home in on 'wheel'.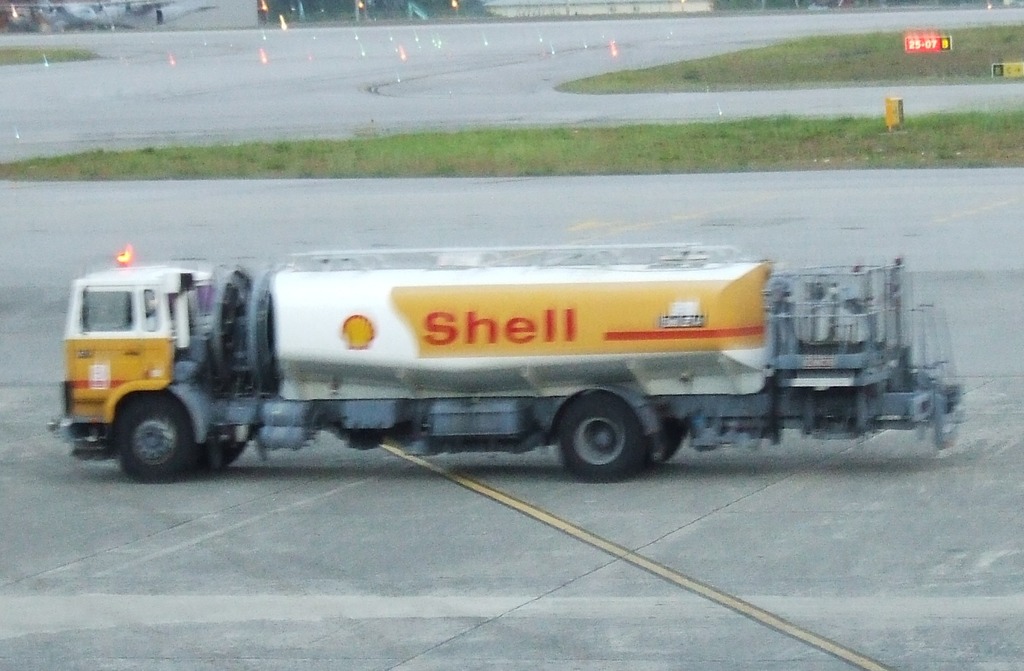
Homed in at 555,396,655,481.
